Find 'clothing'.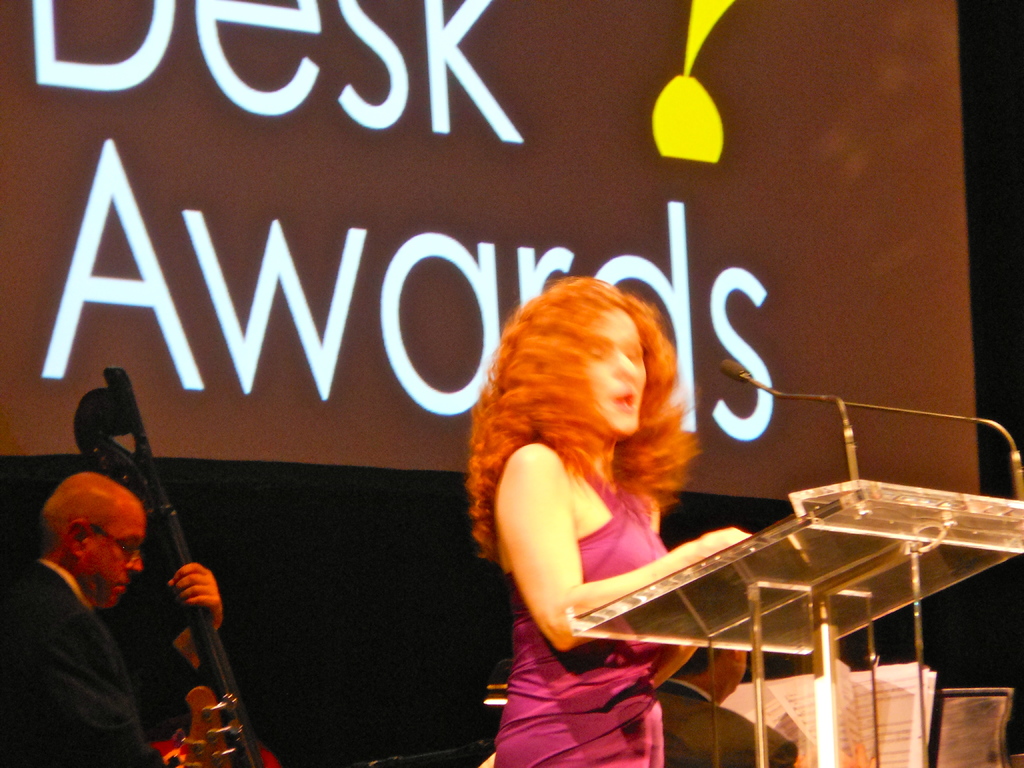
<box>0,556,204,767</box>.
